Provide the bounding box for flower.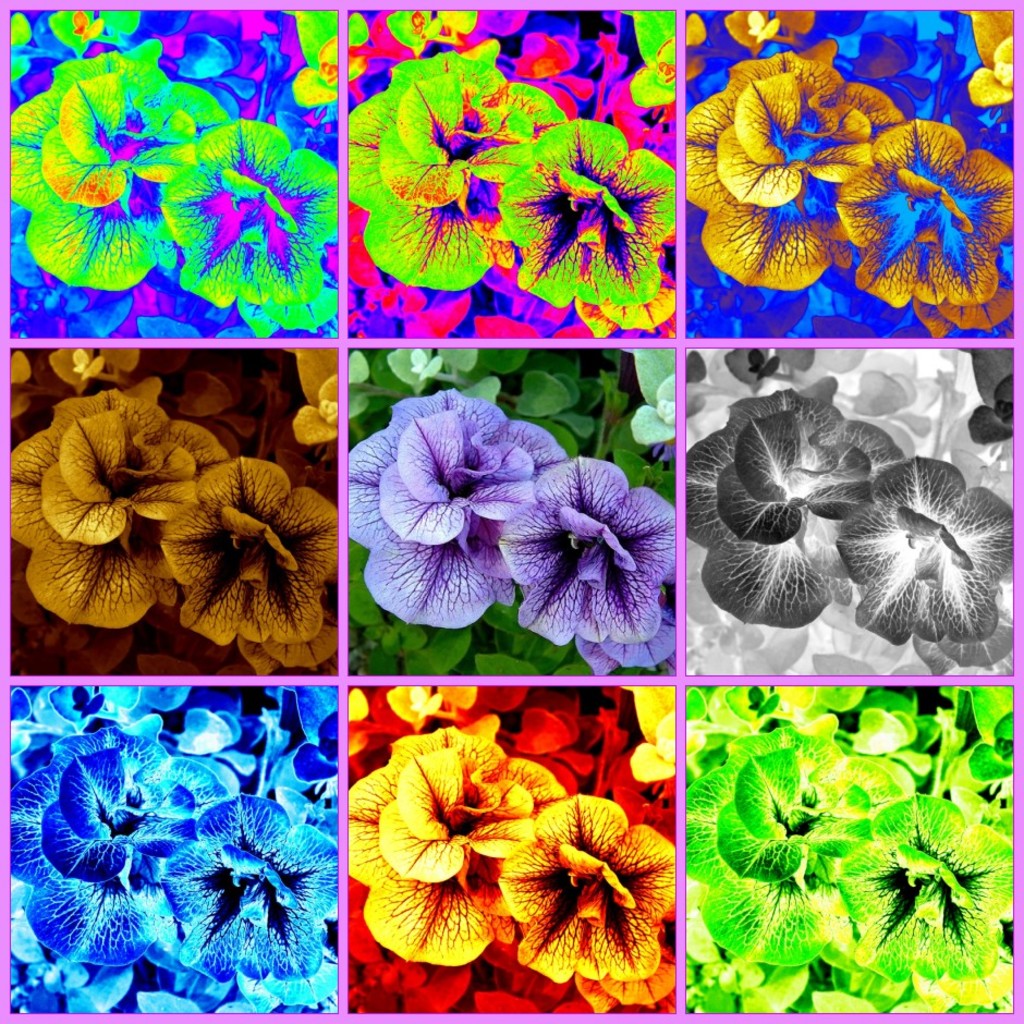
[left=10, top=38, right=223, bottom=293].
